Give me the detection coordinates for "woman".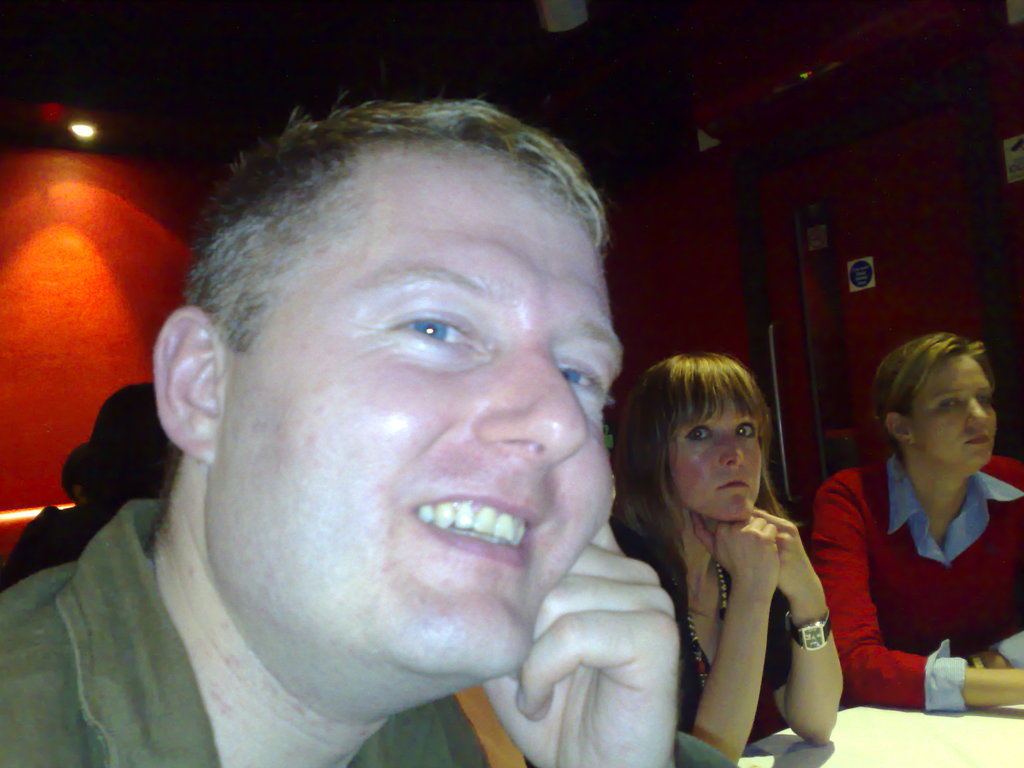
(x1=603, y1=357, x2=842, y2=767).
